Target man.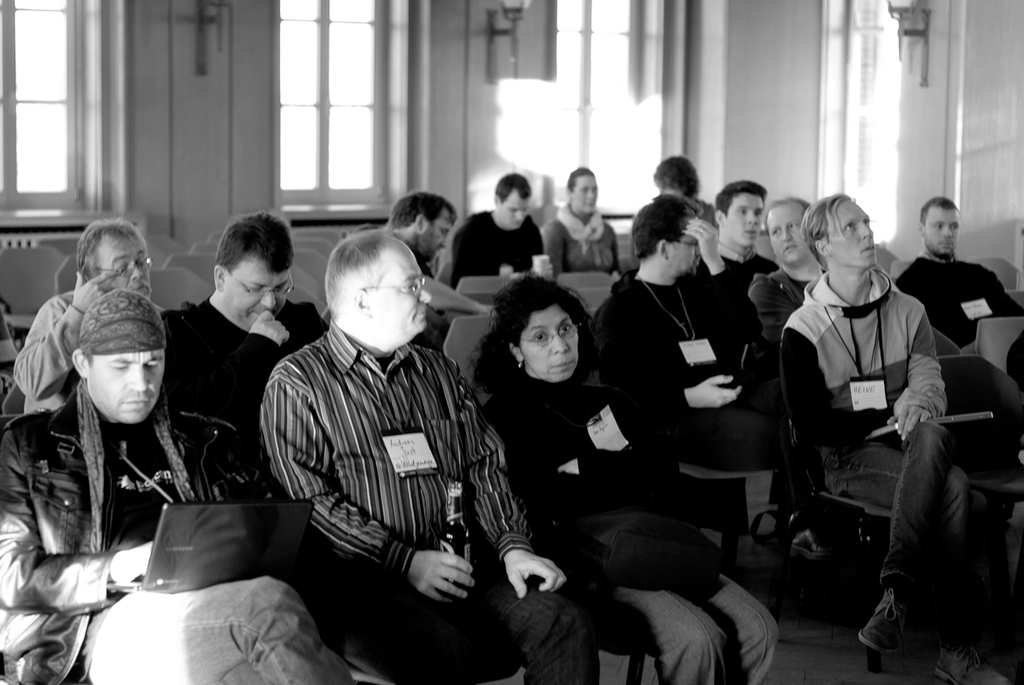
Target region: bbox=(381, 199, 457, 270).
